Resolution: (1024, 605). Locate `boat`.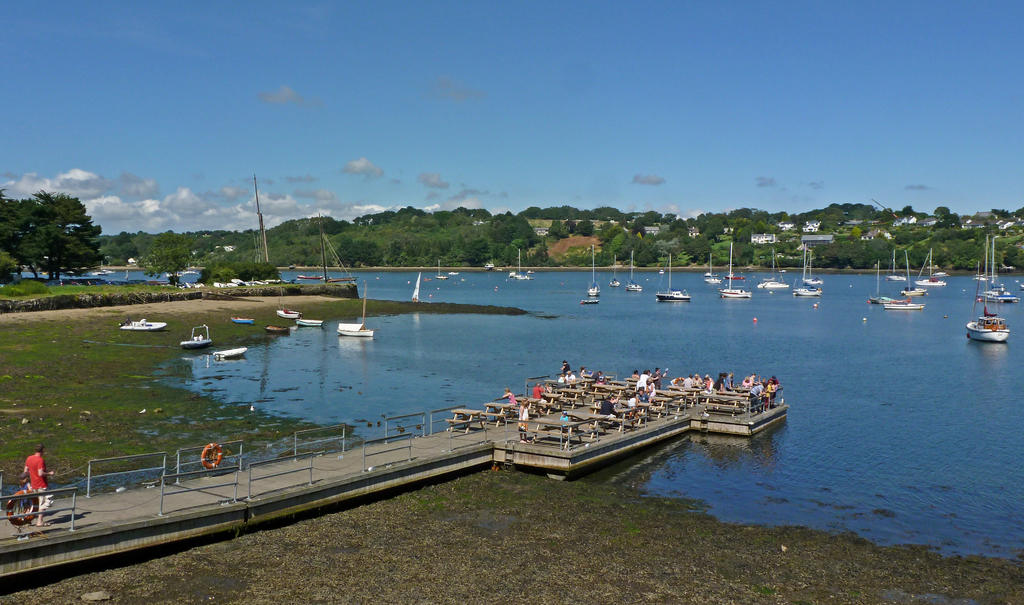
436 259 446 279.
